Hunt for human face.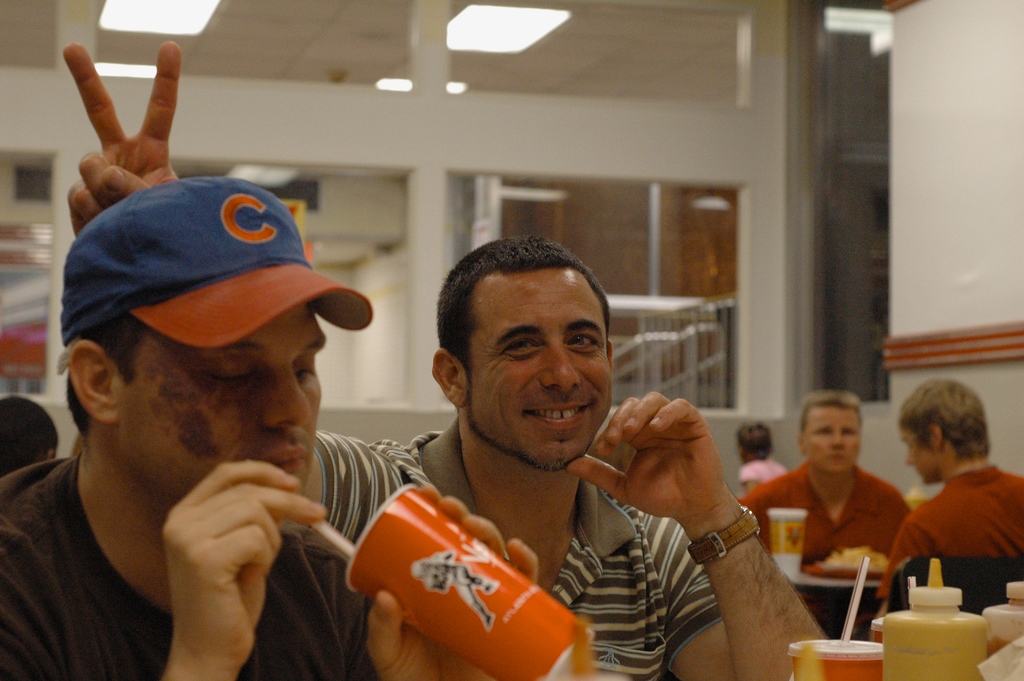
Hunted down at <bbox>121, 313, 332, 504</bbox>.
